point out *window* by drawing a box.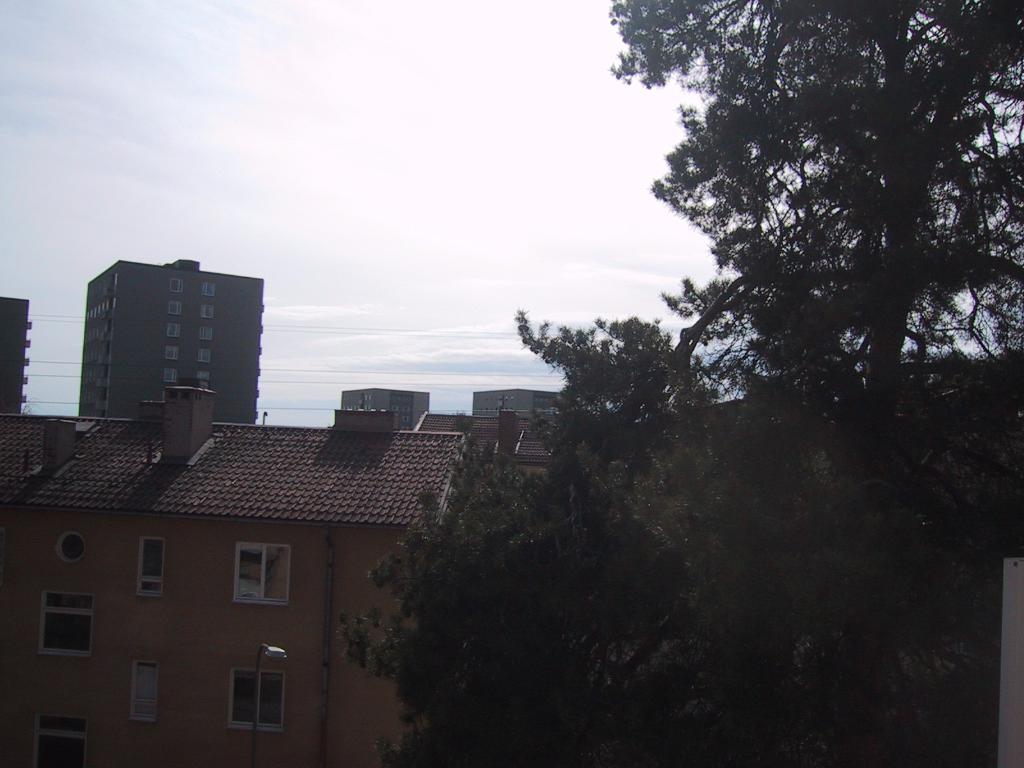
[23,708,101,767].
